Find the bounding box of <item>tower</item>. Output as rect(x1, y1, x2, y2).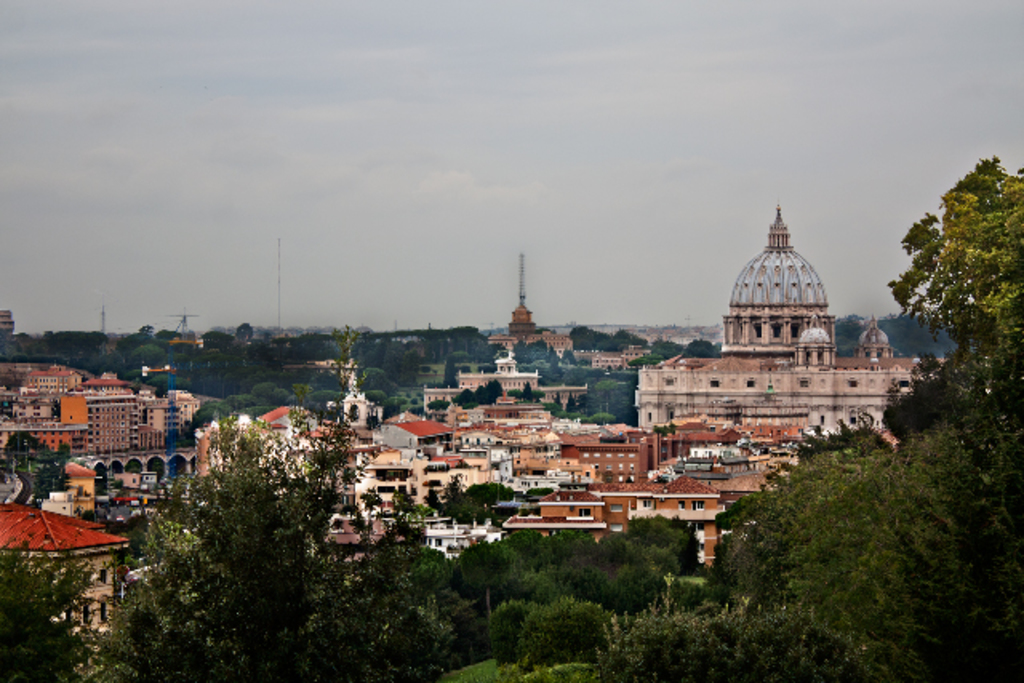
rect(712, 194, 864, 385).
